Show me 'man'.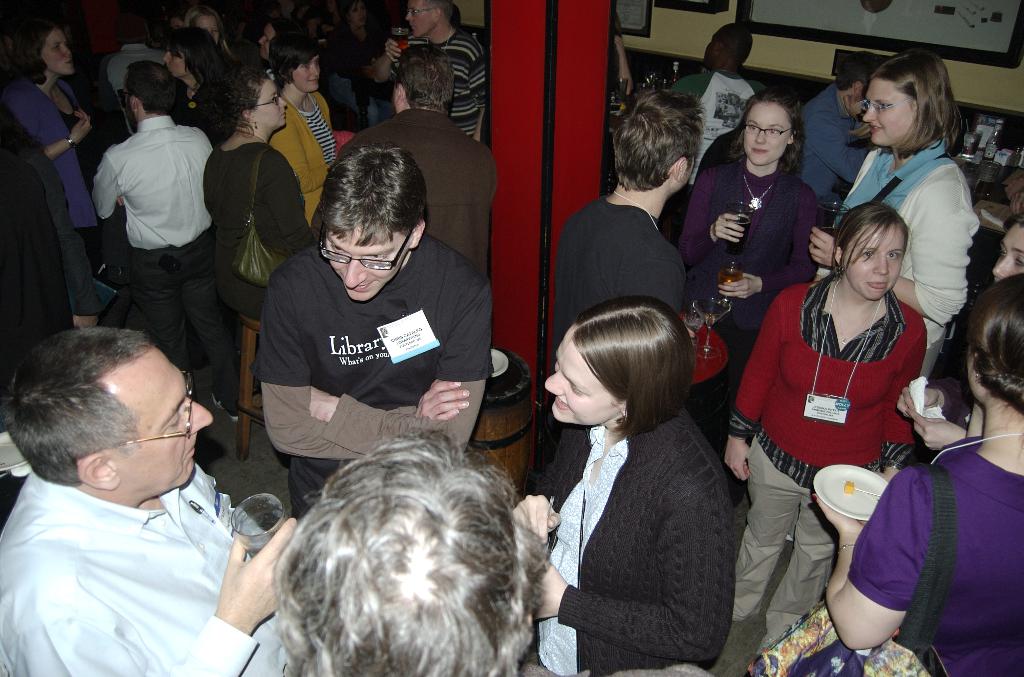
'man' is here: bbox=[668, 23, 761, 190].
